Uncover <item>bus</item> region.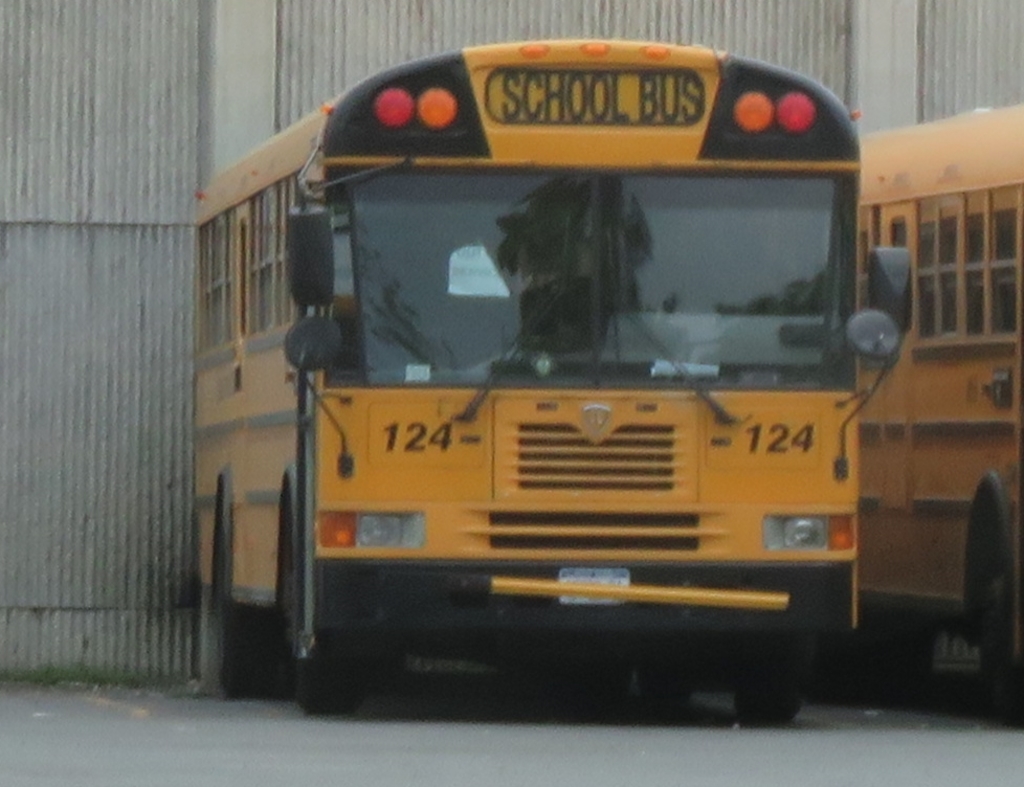
Uncovered: bbox=(185, 35, 913, 717).
